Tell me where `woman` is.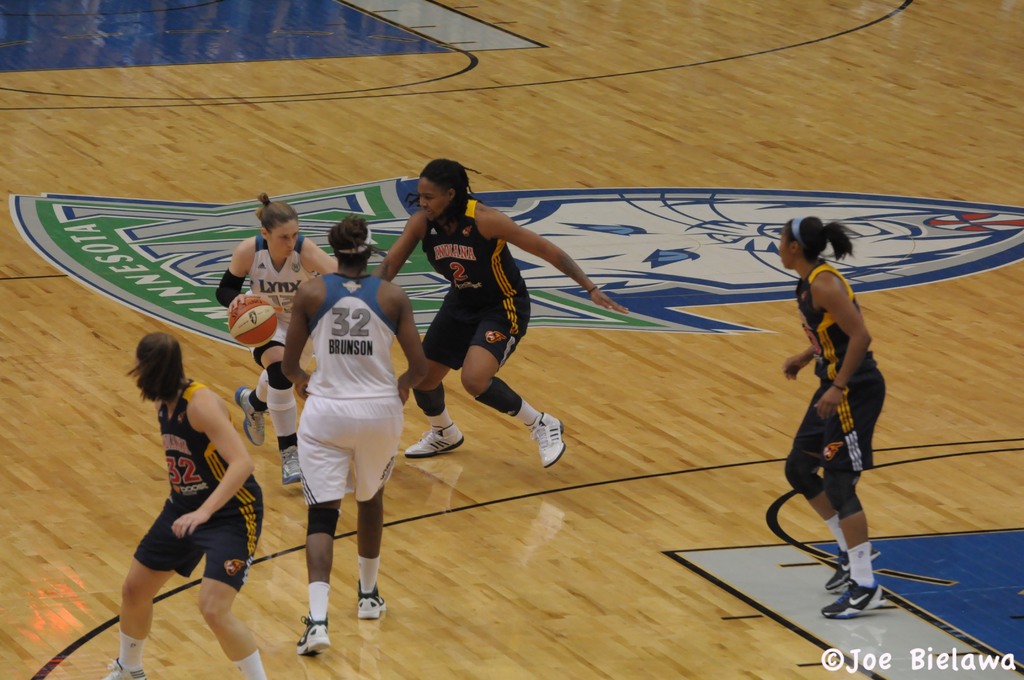
`woman` is at (99,318,275,665).
